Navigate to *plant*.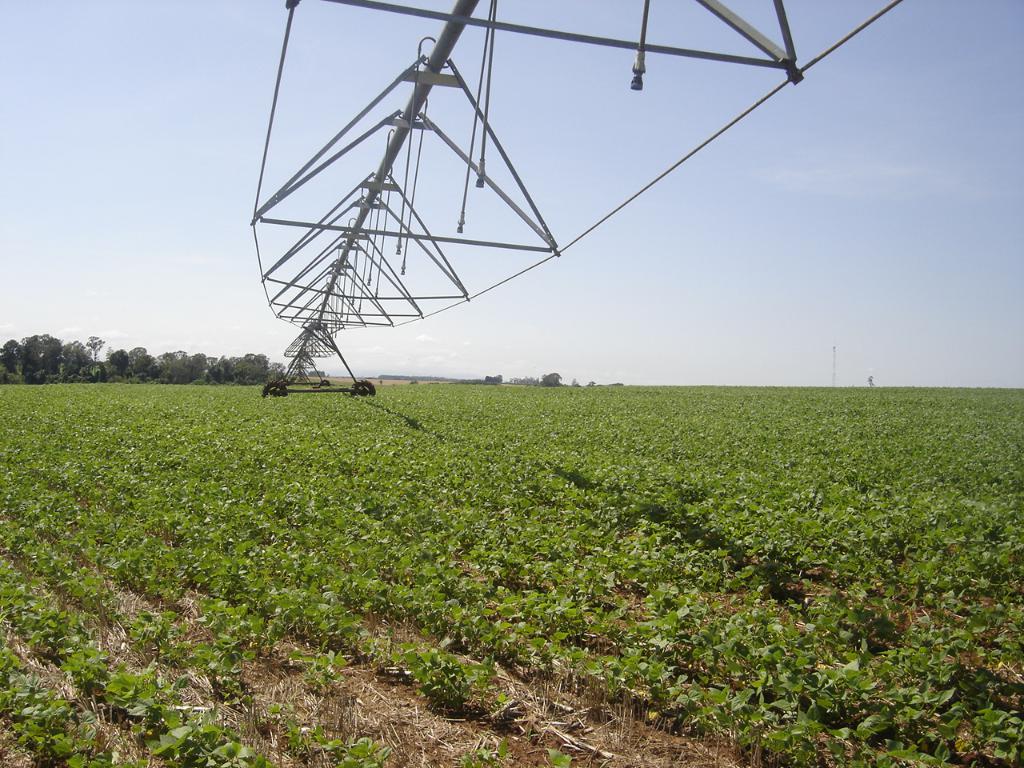
Navigation target: bbox=[454, 742, 502, 767].
